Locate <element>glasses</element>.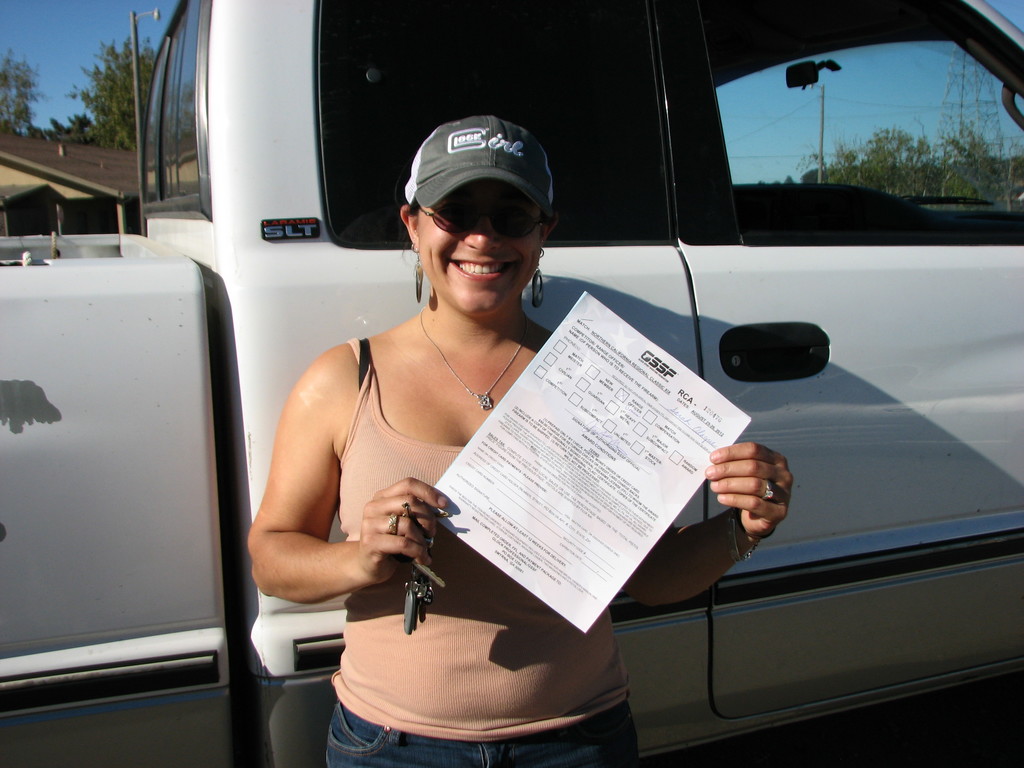
Bounding box: (397, 187, 548, 246).
